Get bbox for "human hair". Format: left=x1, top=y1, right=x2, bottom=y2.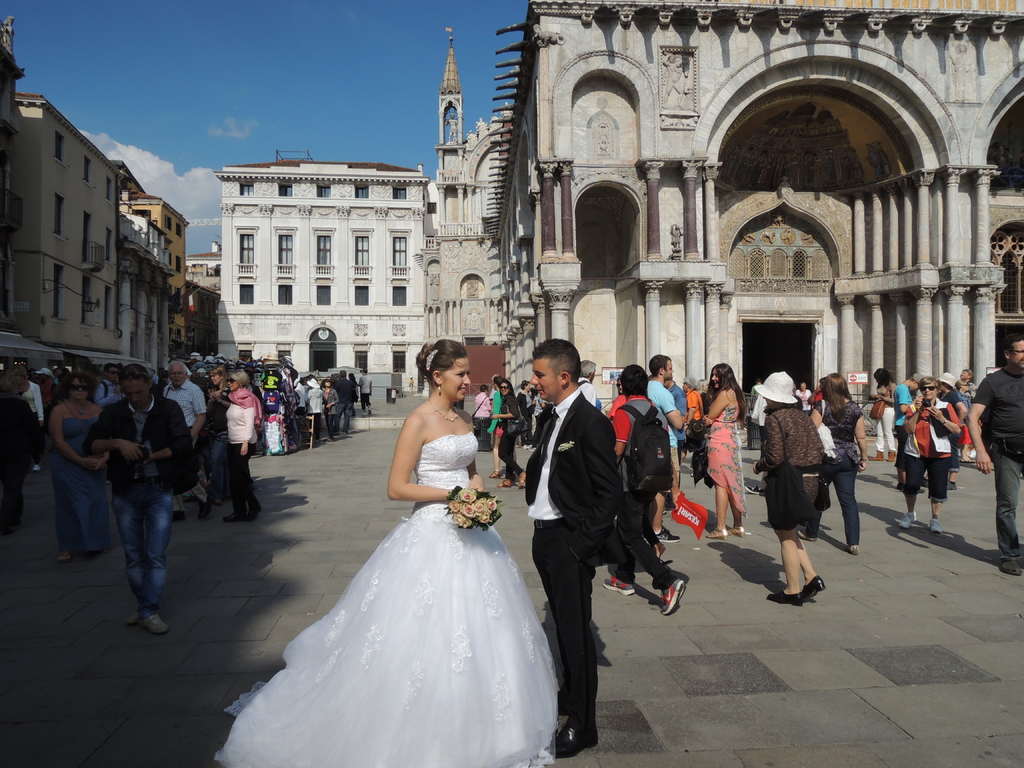
left=954, top=378, right=966, bottom=389.
